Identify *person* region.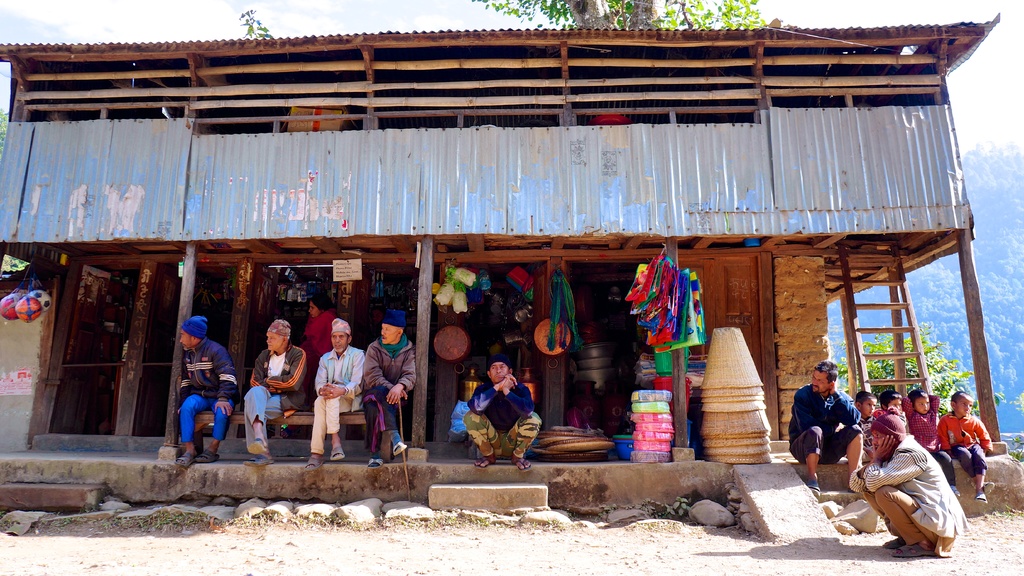
Region: <box>459,354,544,473</box>.
